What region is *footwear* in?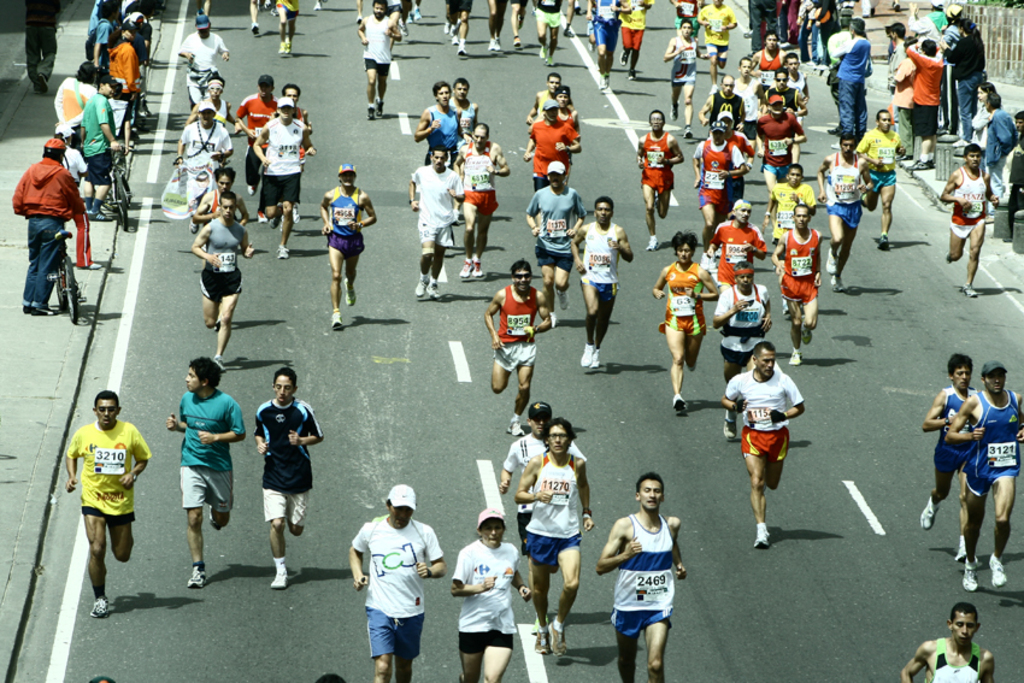
290:200:299:222.
